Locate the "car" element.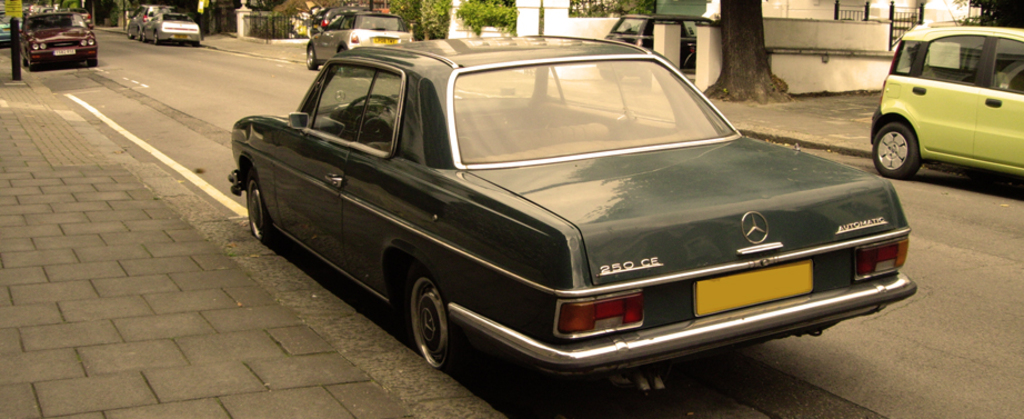
Element bbox: bbox=[69, 6, 91, 27].
